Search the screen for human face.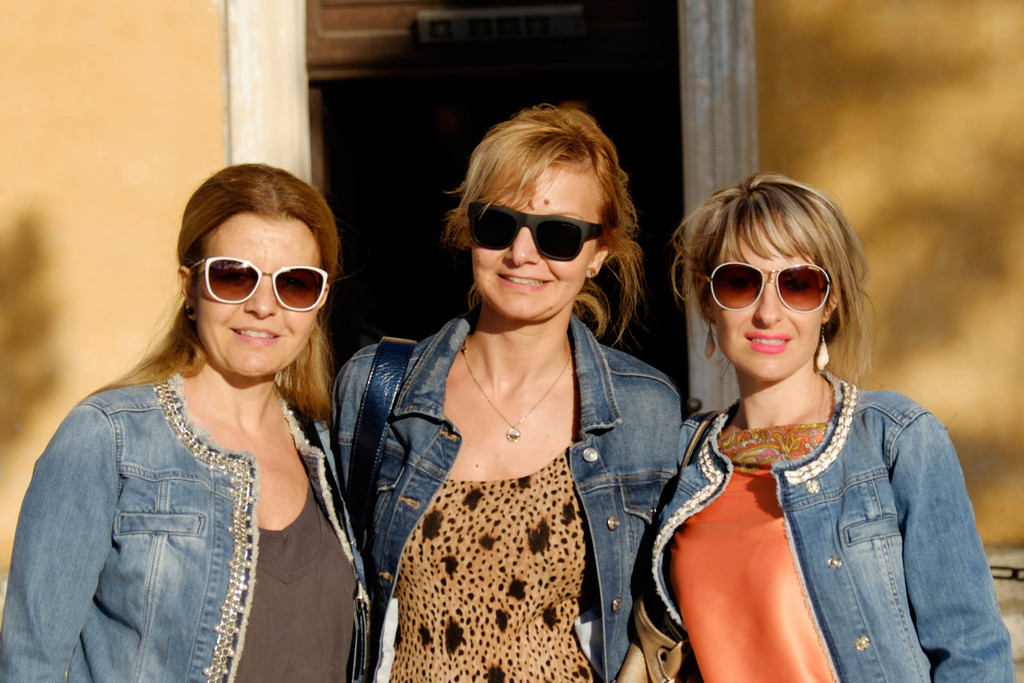
Found at <box>472,168,600,320</box>.
